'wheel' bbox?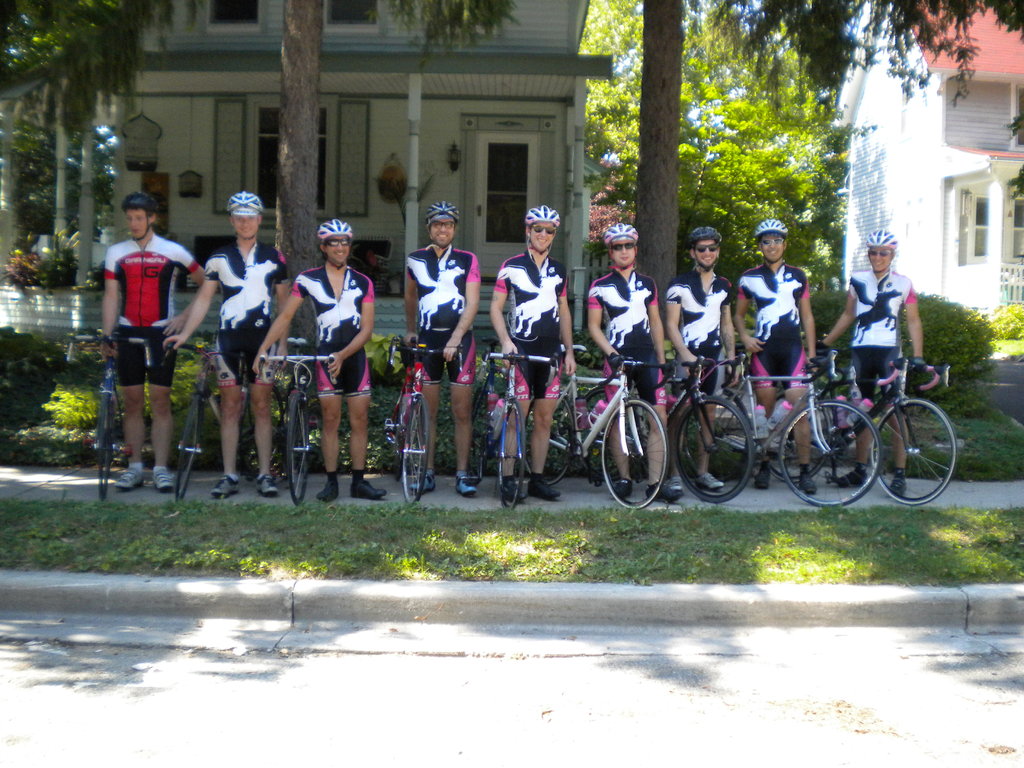
box=[496, 396, 527, 508]
